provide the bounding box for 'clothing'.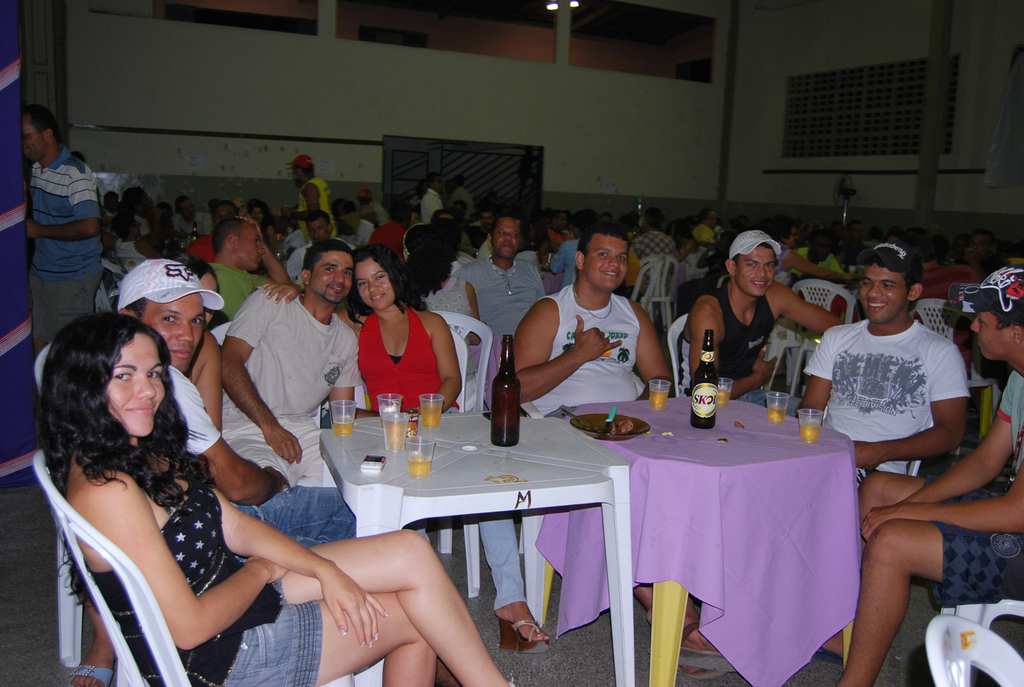
(x1=417, y1=275, x2=471, y2=359).
